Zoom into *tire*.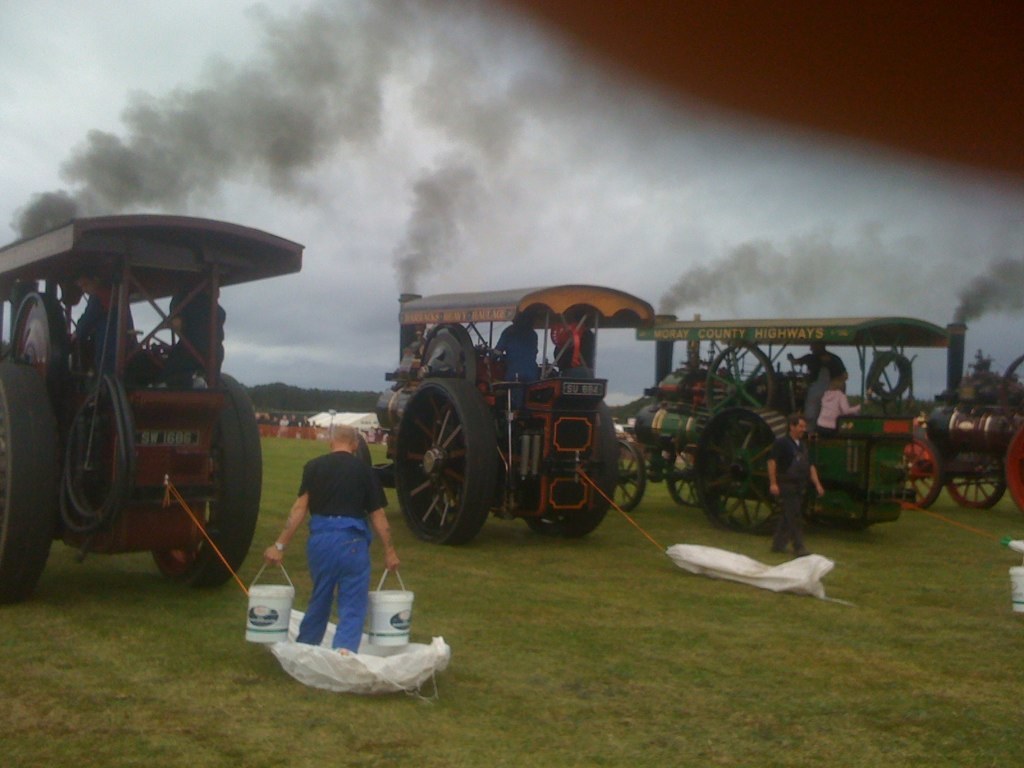
Zoom target: 611,437,644,510.
